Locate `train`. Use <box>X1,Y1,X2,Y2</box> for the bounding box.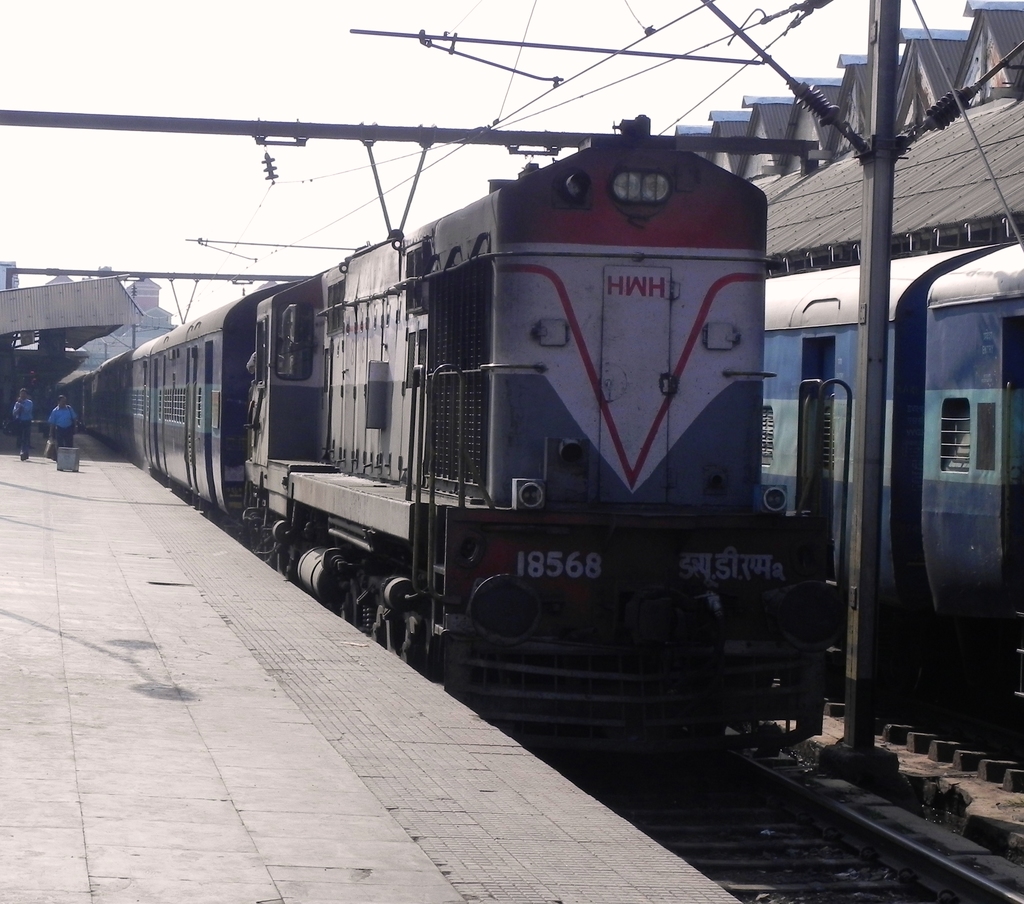
<box>72,113,845,750</box>.
